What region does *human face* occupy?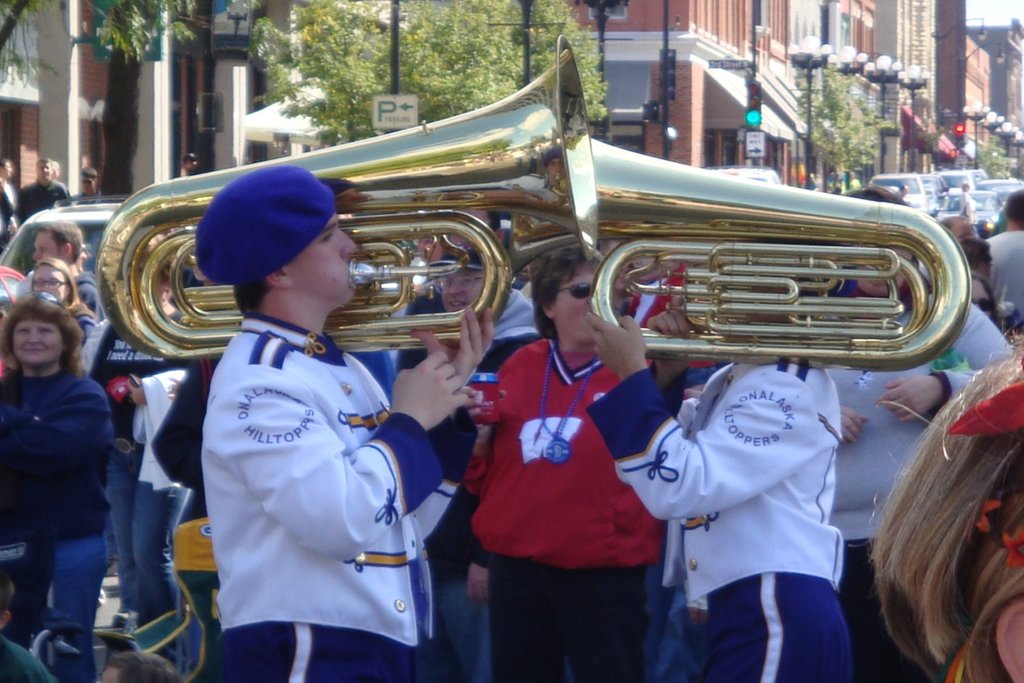
BBox(28, 257, 72, 301).
